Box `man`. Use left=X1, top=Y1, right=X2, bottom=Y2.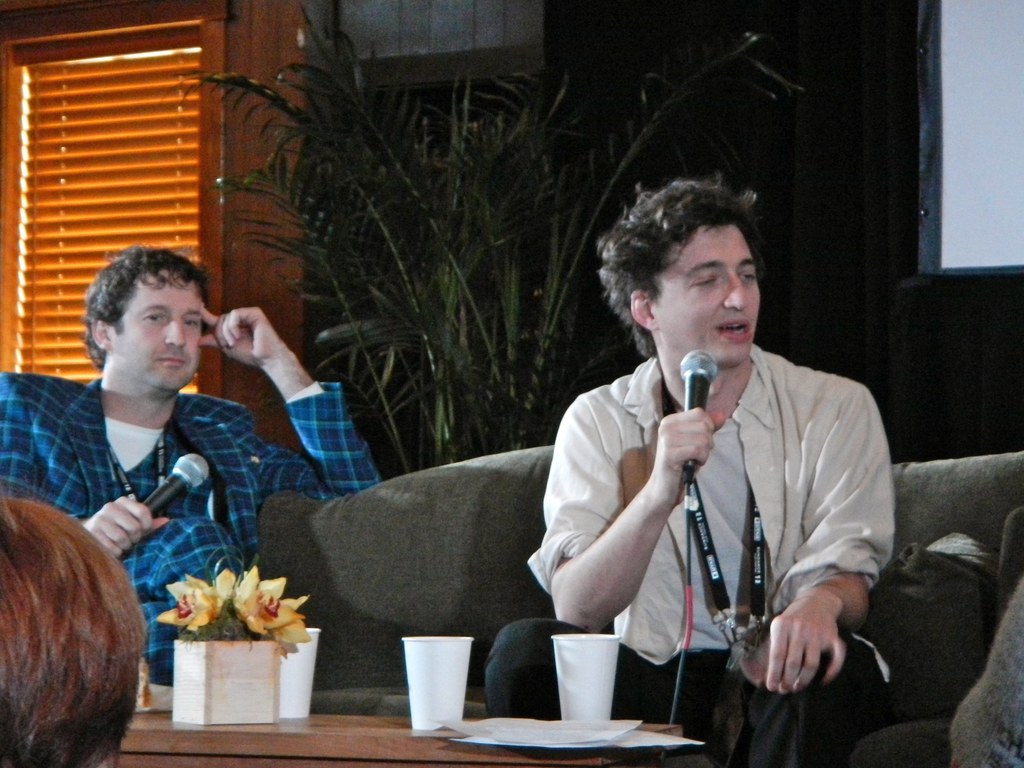
left=481, top=168, right=902, bottom=765.
